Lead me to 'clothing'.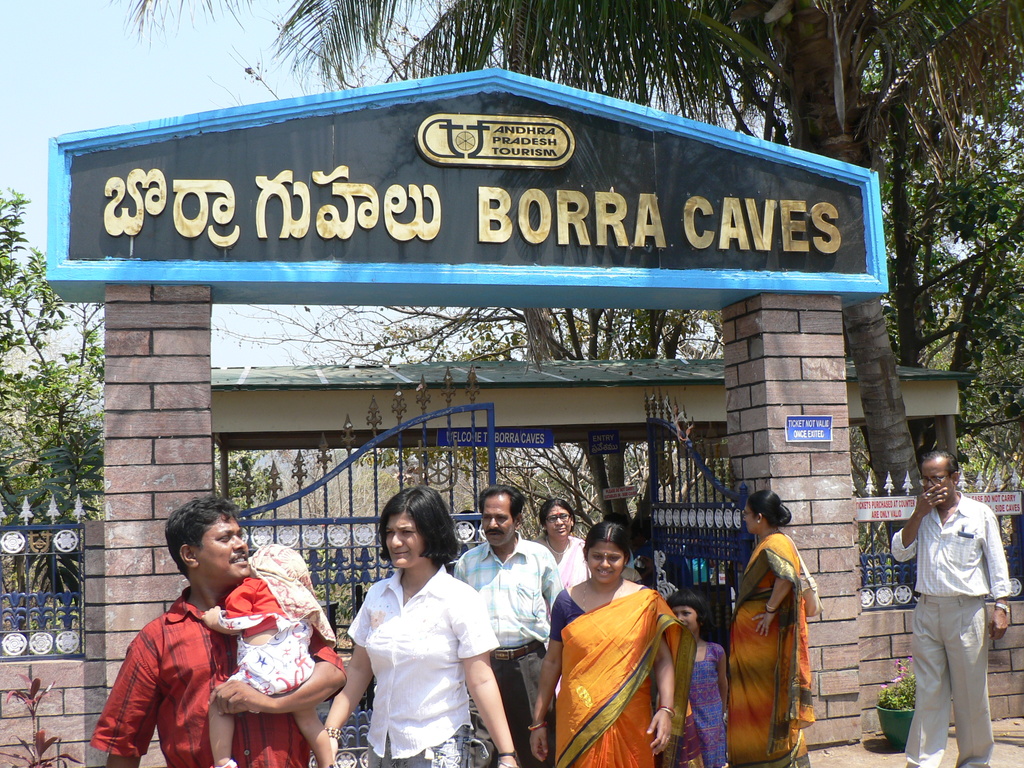
Lead to l=549, t=529, r=591, b=588.
